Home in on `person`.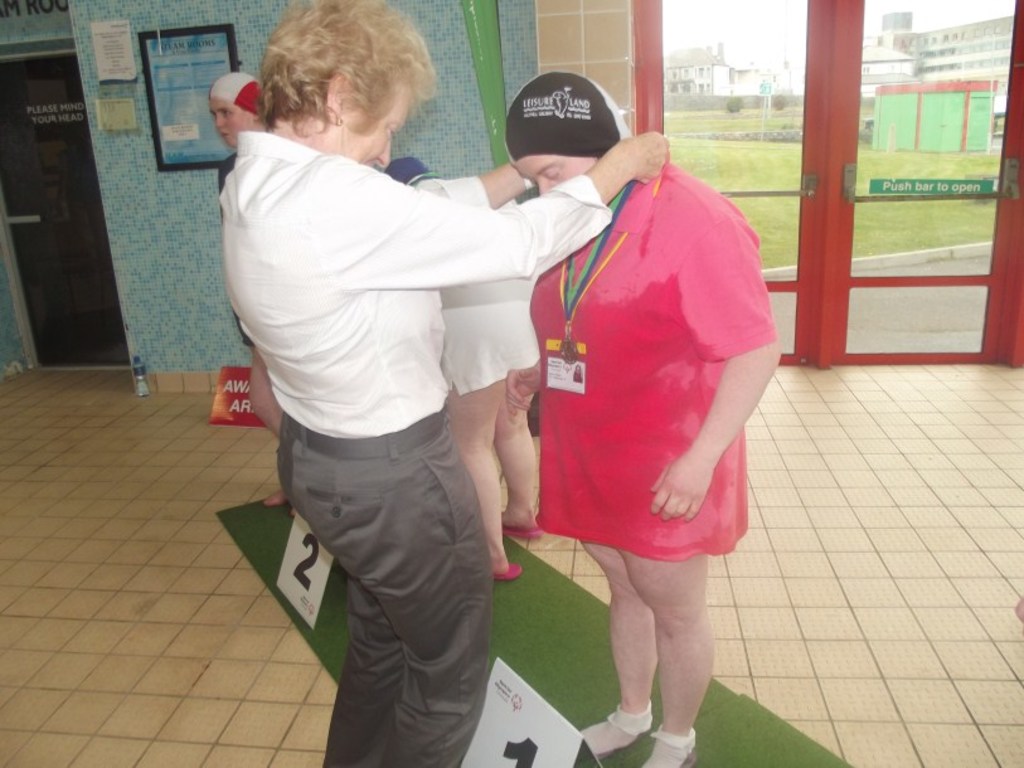
Homed in at 384, 156, 542, 580.
